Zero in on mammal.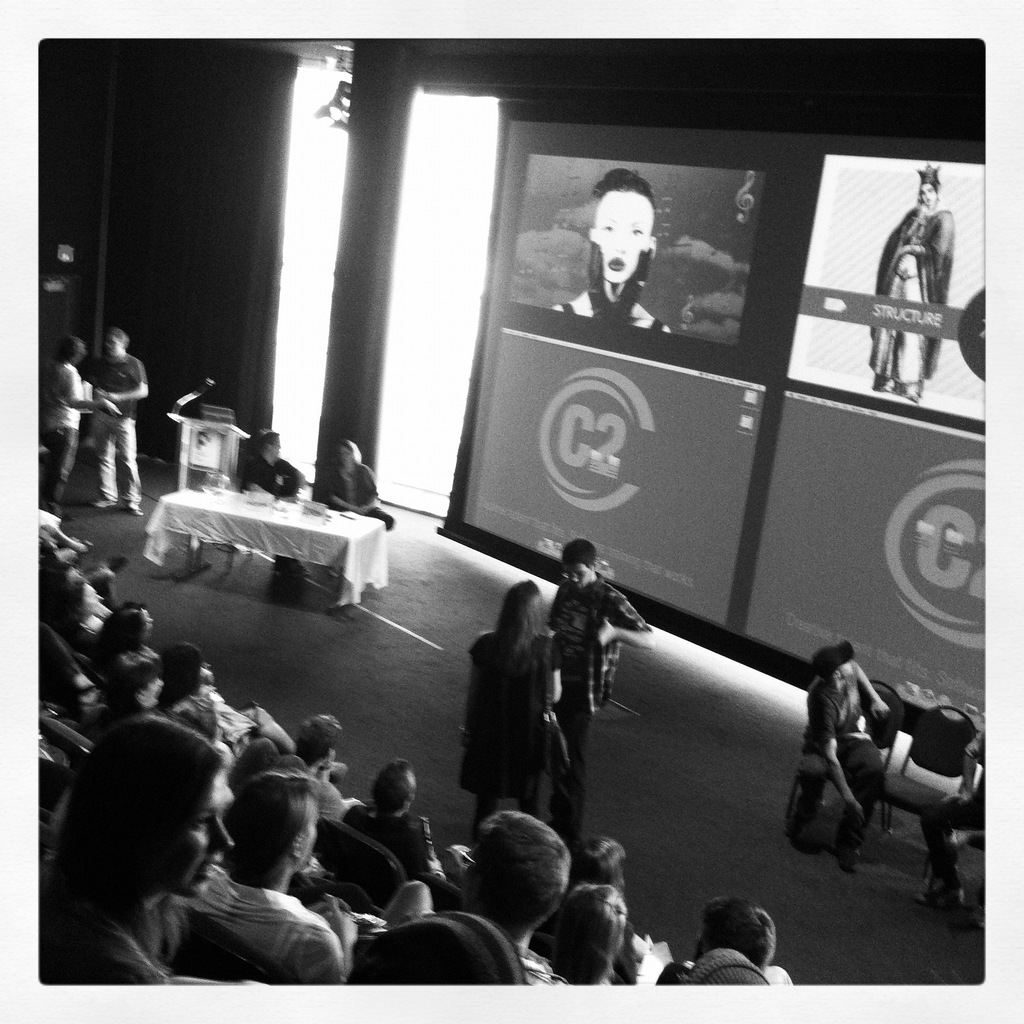
Zeroed in: region(685, 948, 772, 988).
